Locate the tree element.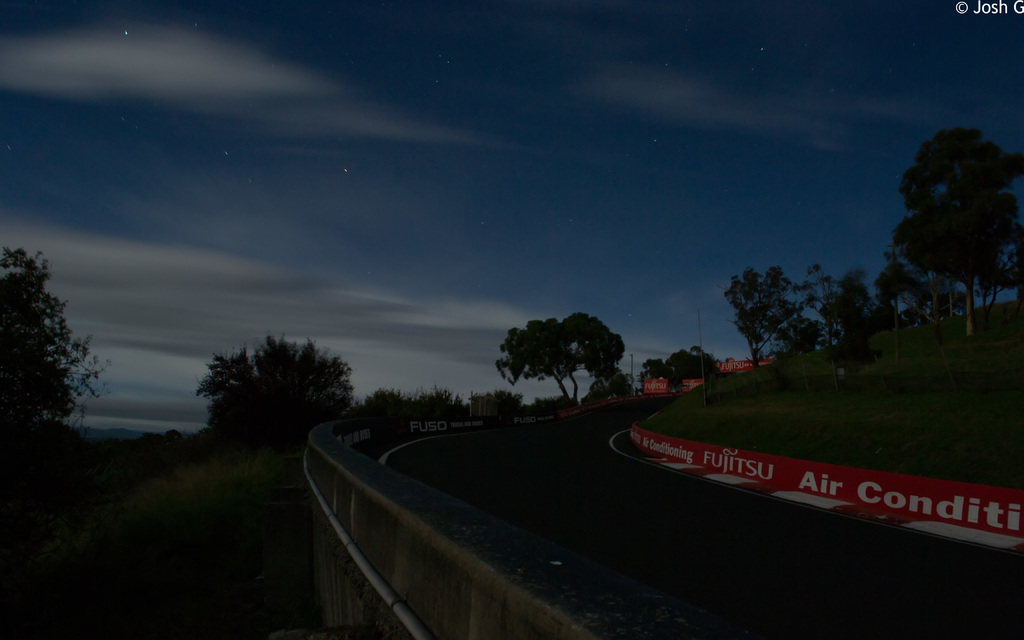
Element bbox: select_region(0, 241, 118, 440).
